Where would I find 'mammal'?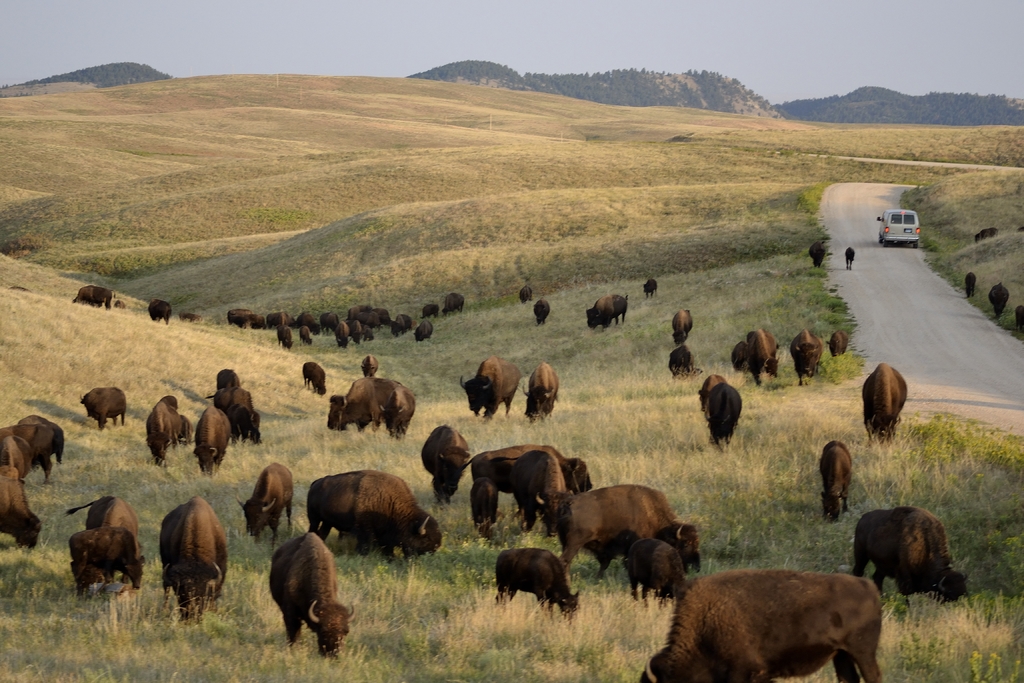
At BBox(641, 279, 660, 295).
